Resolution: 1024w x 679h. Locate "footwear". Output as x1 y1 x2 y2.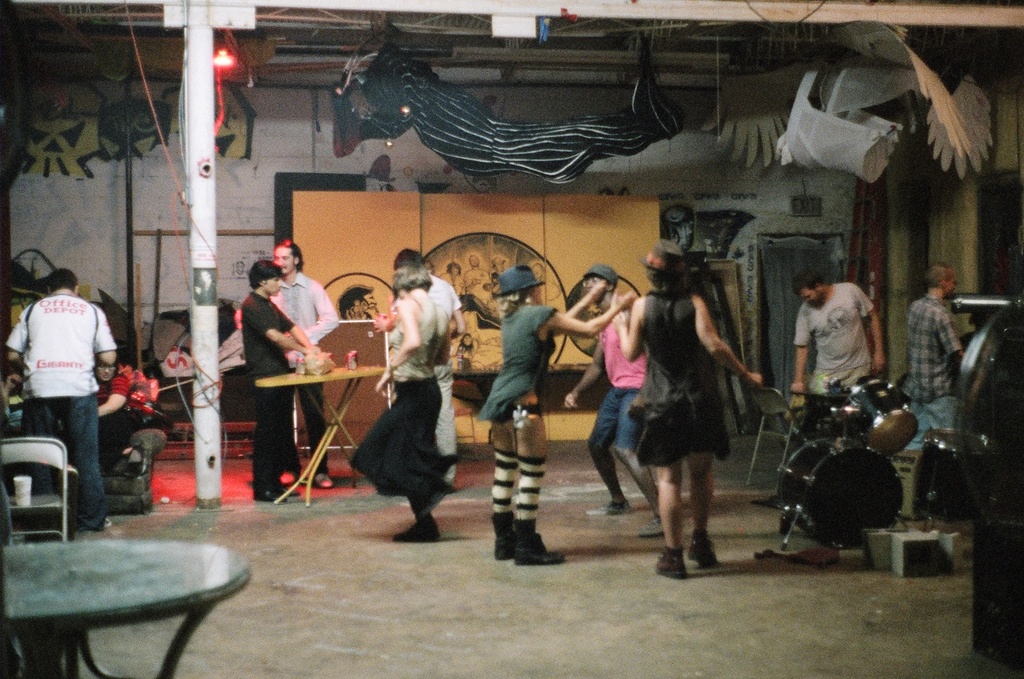
315 468 331 489.
